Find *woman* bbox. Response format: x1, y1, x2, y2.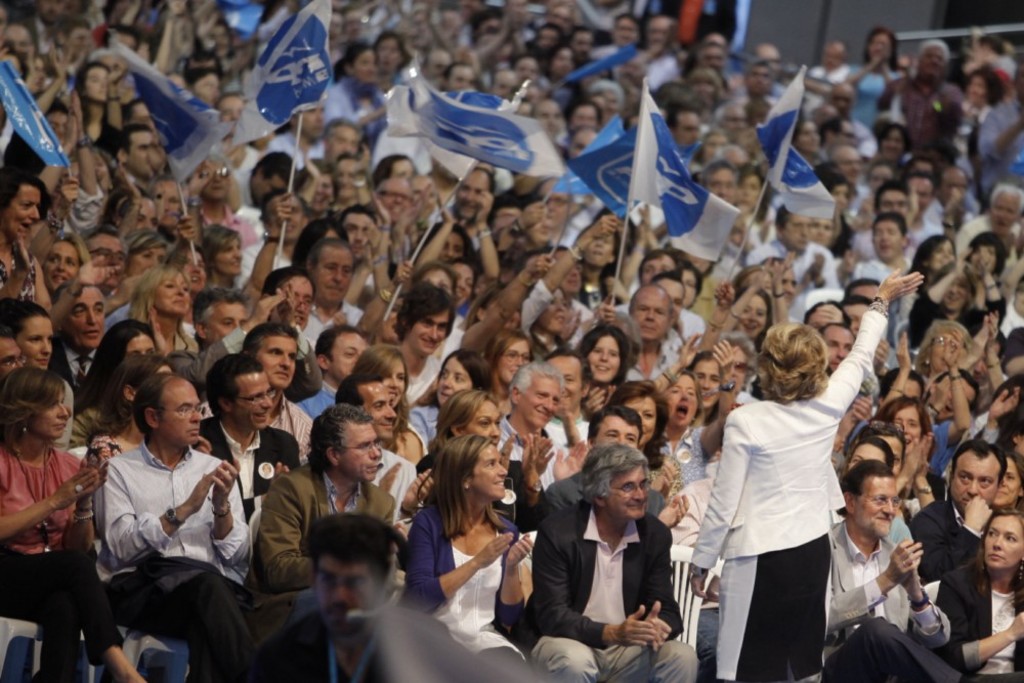
296, 156, 343, 228.
